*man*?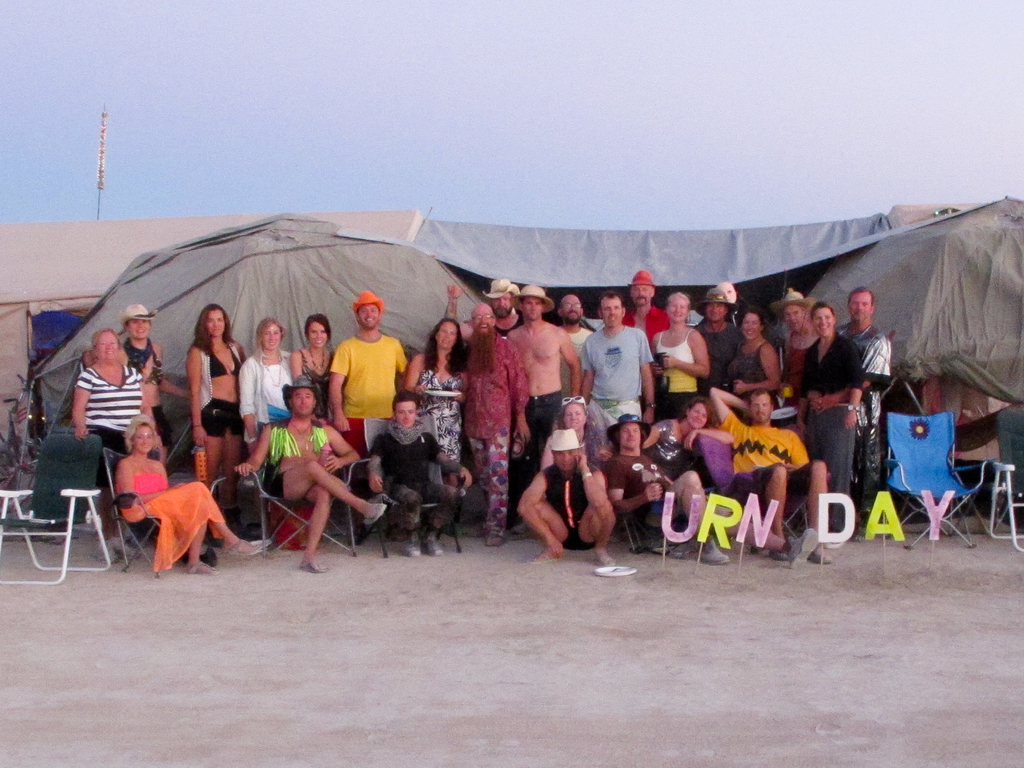
BBox(516, 428, 618, 566)
